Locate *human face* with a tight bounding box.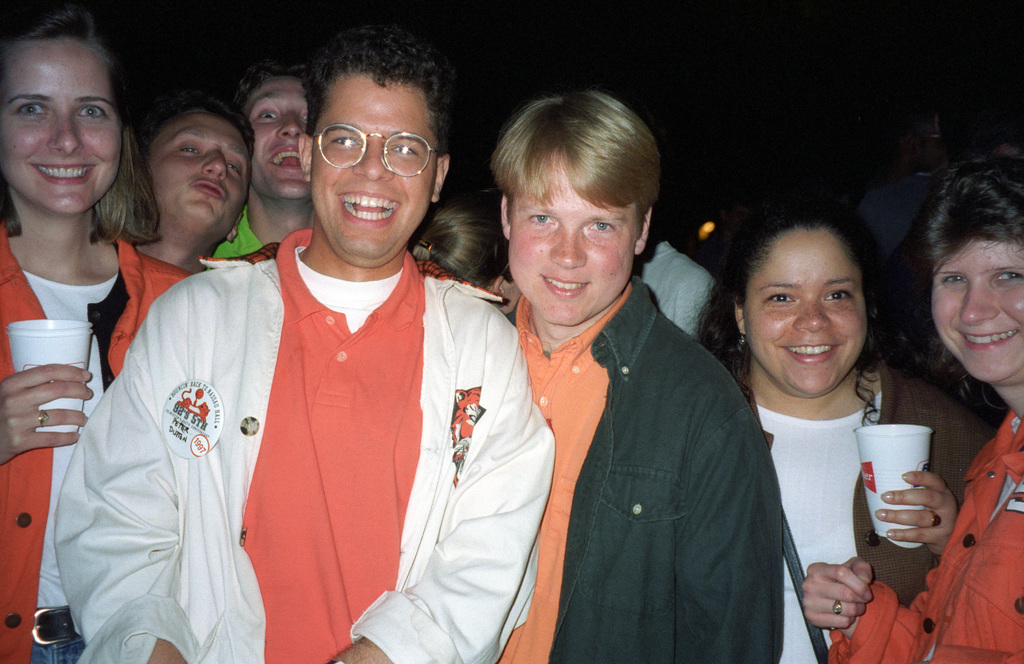
314/76/442/266.
